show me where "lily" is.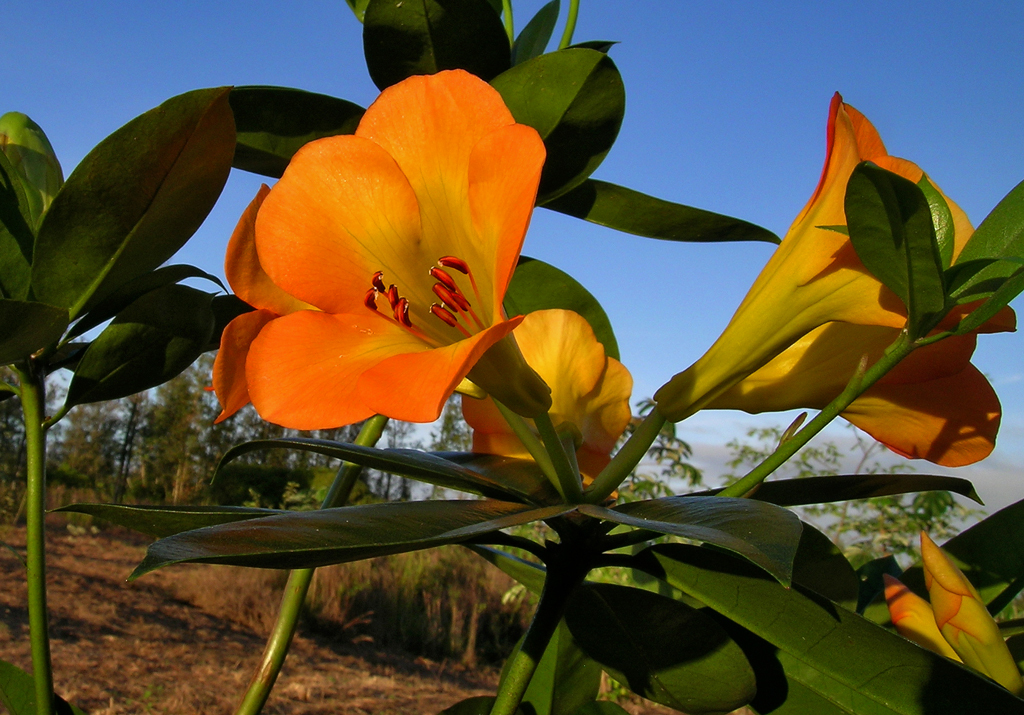
"lily" is at 455:307:638:502.
